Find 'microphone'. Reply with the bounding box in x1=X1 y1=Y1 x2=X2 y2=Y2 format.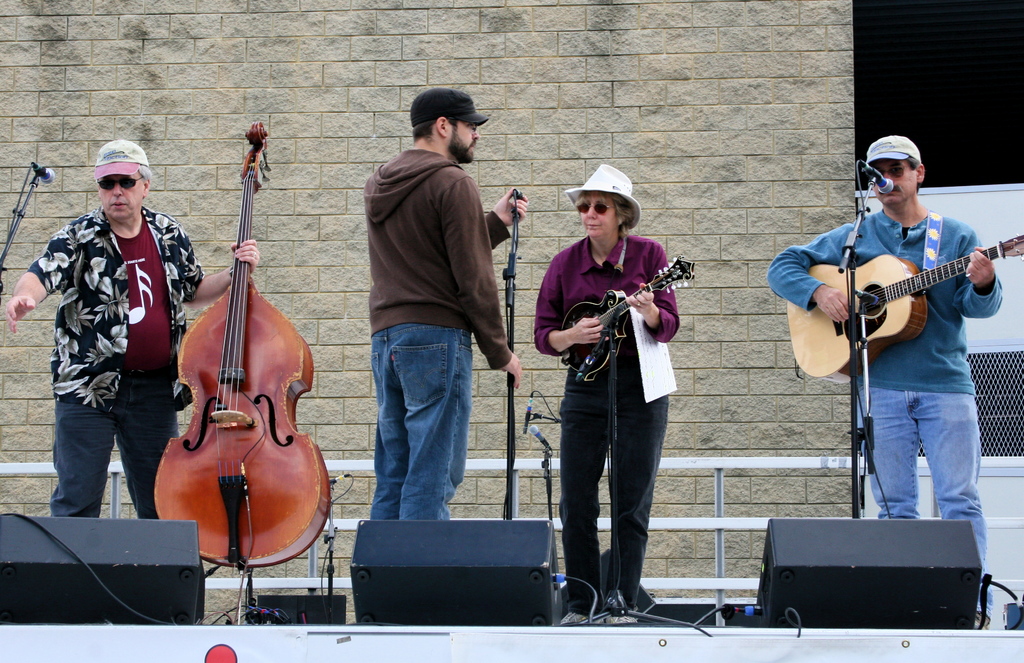
x1=529 y1=426 x2=552 y2=445.
